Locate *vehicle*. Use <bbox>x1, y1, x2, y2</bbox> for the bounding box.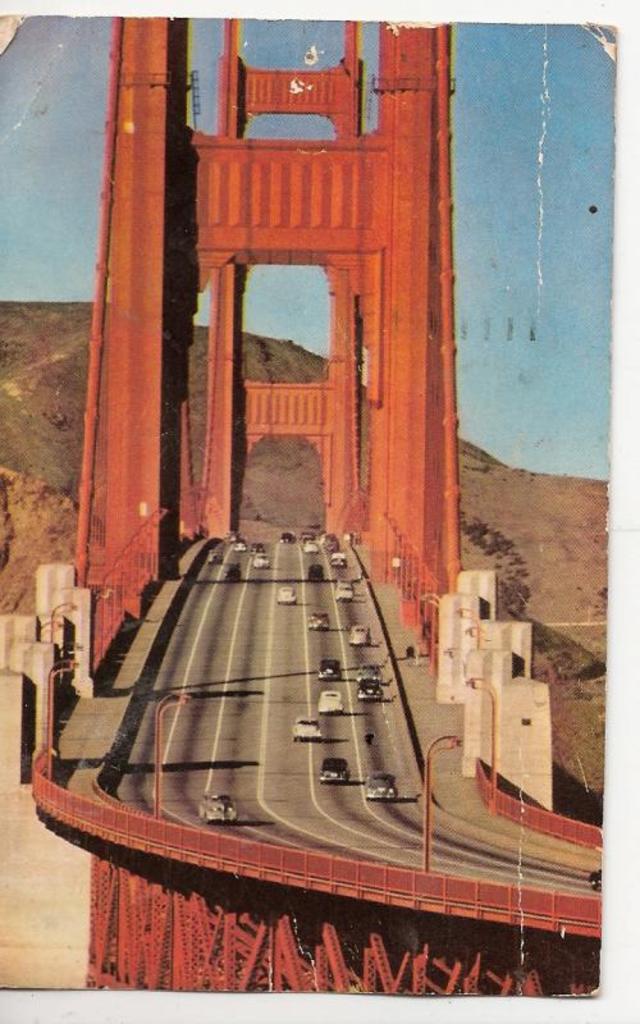
<bbox>585, 870, 608, 896</bbox>.
